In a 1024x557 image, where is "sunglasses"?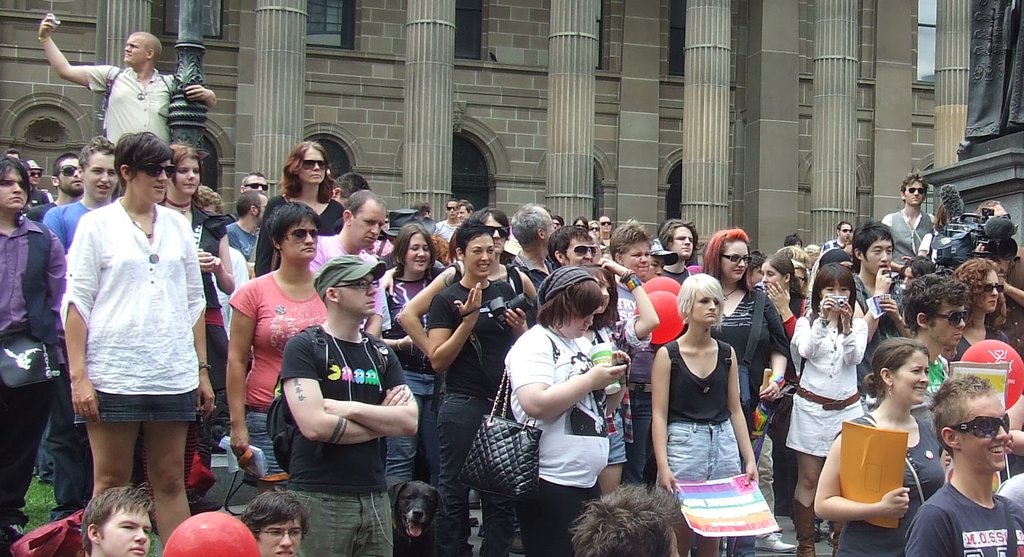
(x1=300, y1=157, x2=328, y2=171).
